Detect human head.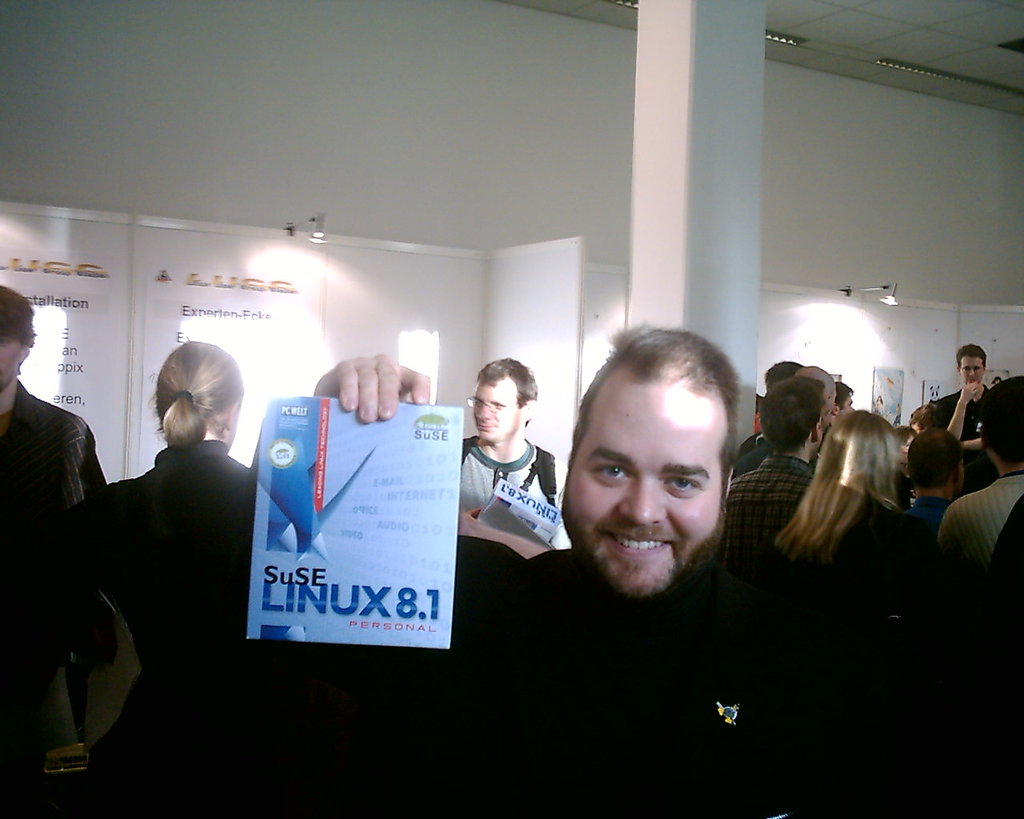
Detected at pyautogui.locateOnScreen(755, 395, 761, 434).
